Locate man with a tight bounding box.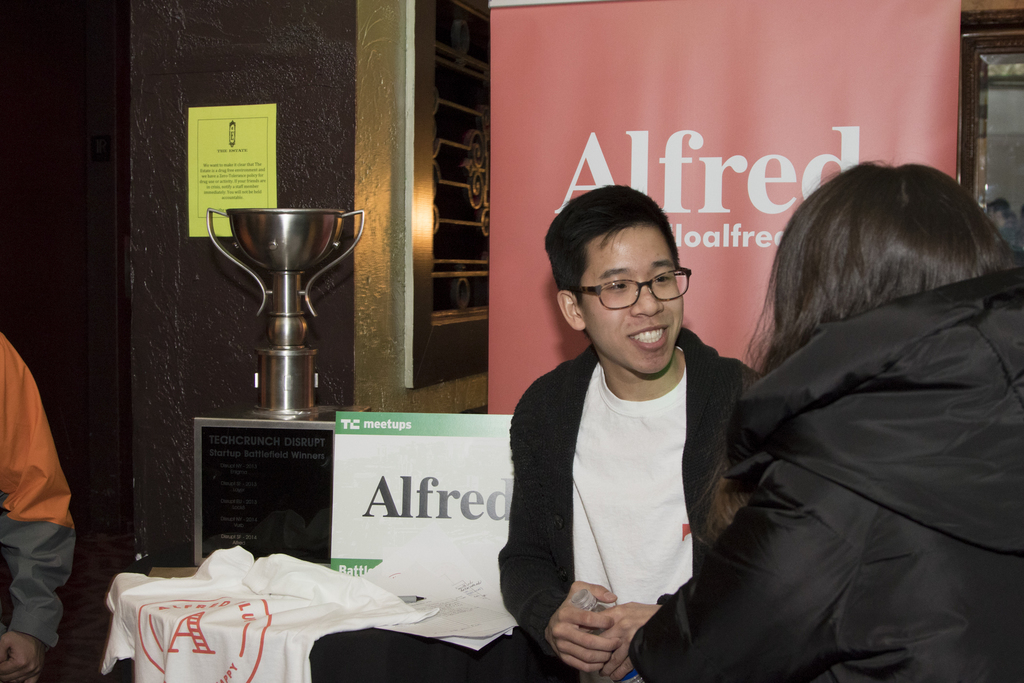
x1=0 y1=330 x2=77 y2=682.
